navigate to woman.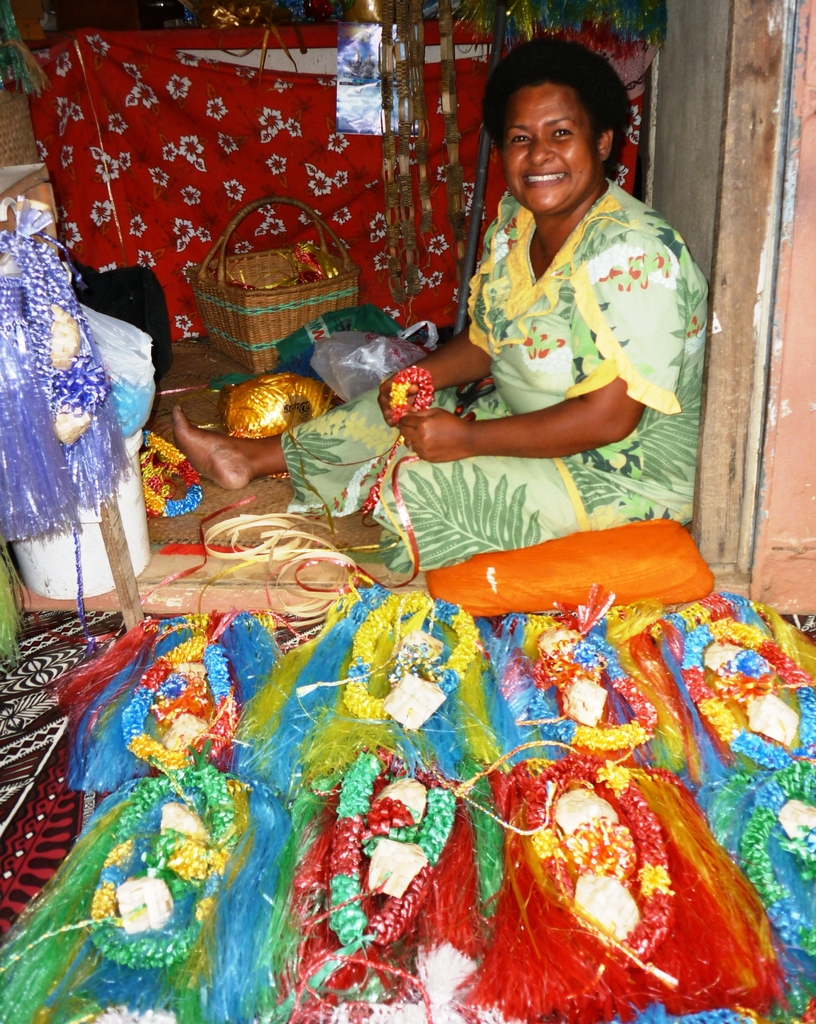
Navigation target: crop(350, 116, 737, 508).
